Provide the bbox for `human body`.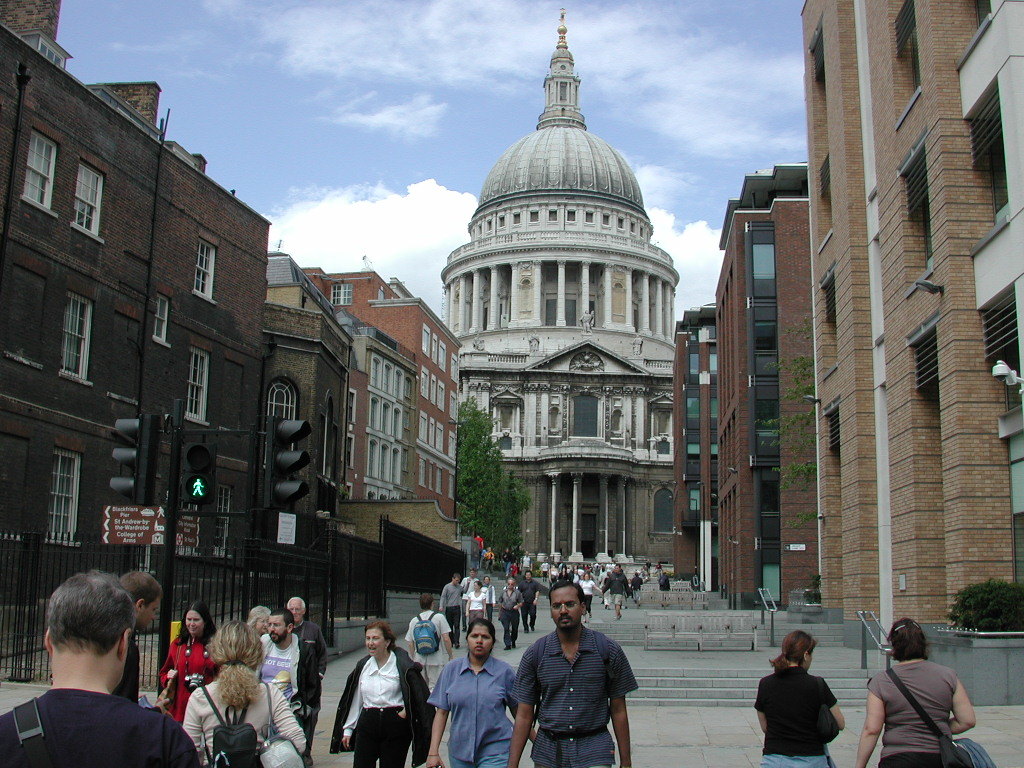
<bbox>0, 689, 203, 767</bbox>.
